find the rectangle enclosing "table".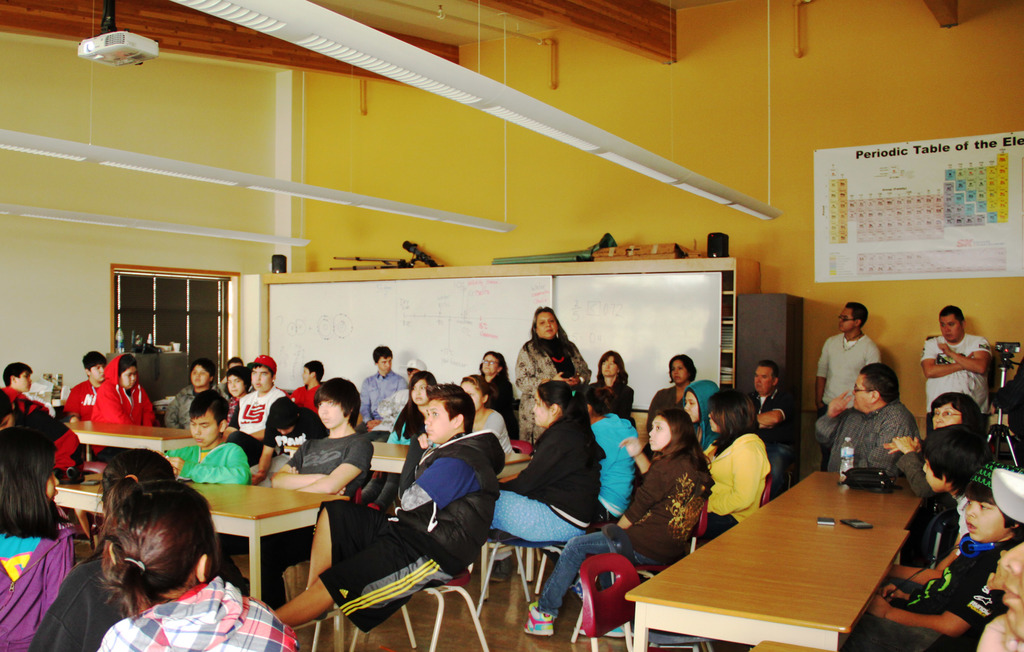
box(63, 416, 229, 464).
